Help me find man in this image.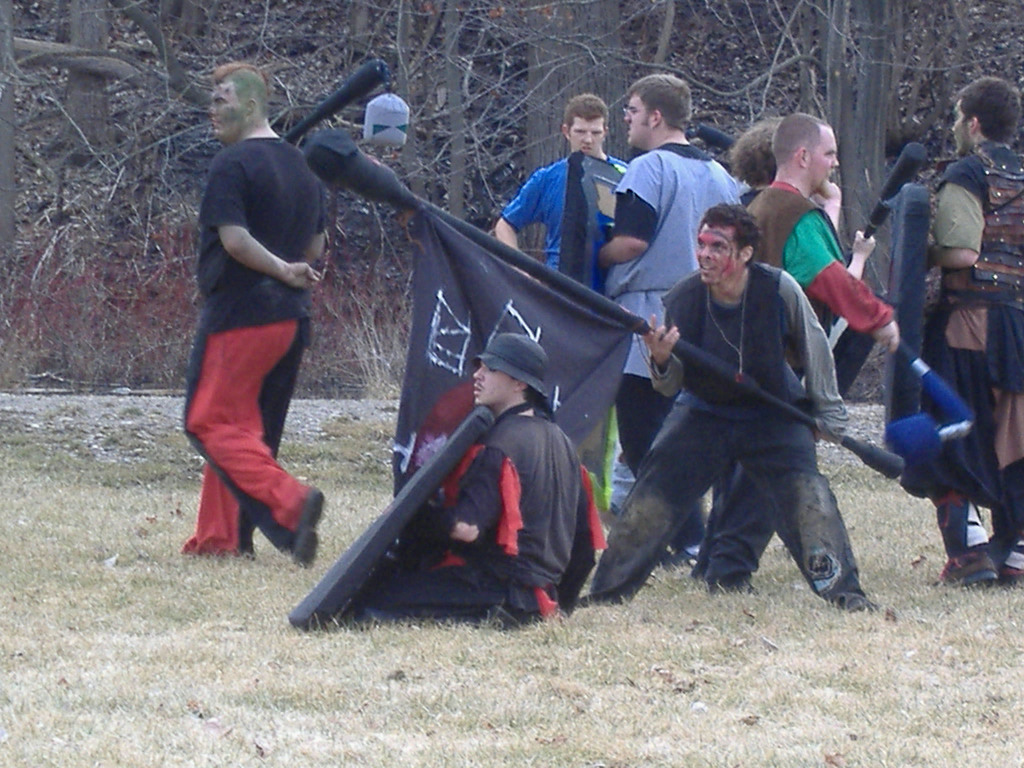
Found it: [356, 332, 584, 627].
